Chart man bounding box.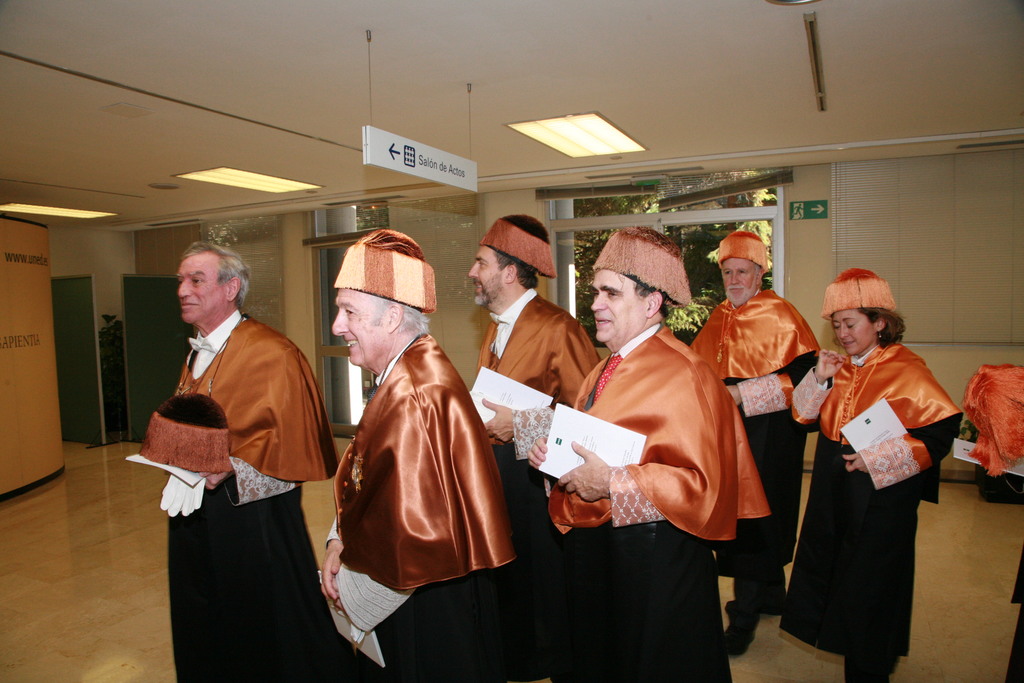
Charted: <box>302,222,513,655</box>.
